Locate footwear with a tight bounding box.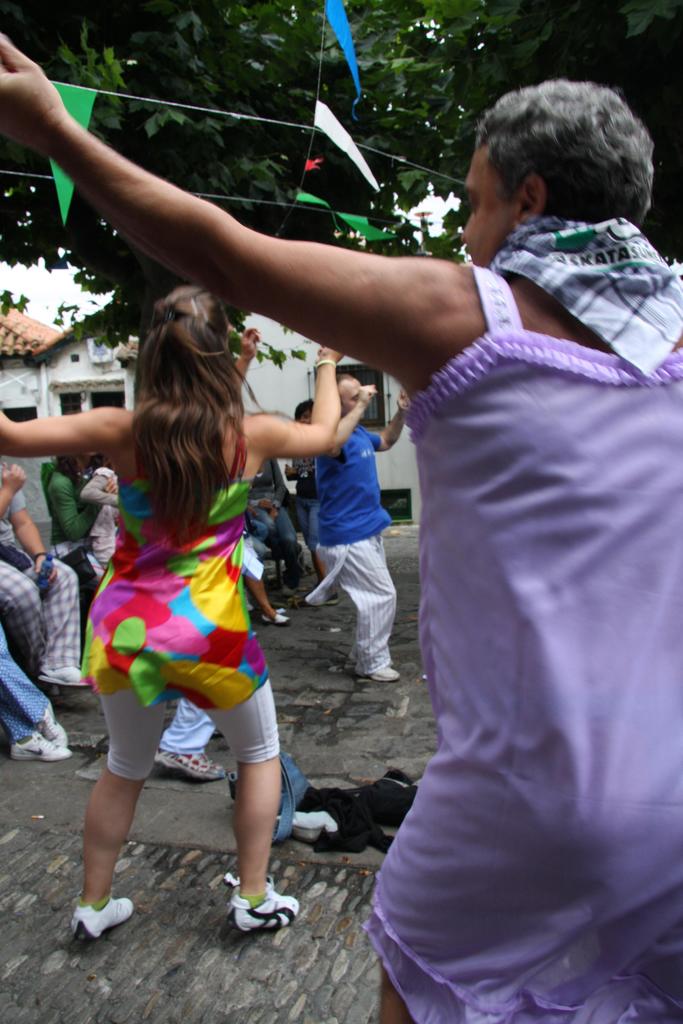
{"left": 264, "top": 611, "right": 290, "bottom": 623}.
